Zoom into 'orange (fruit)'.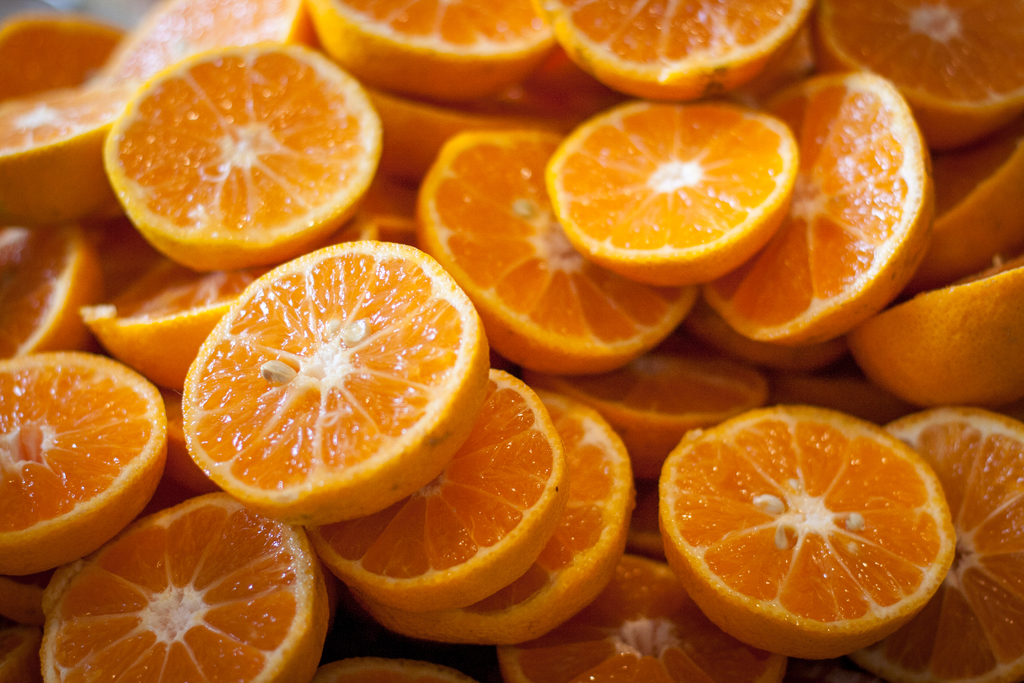
Zoom target: rect(880, 407, 1019, 682).
